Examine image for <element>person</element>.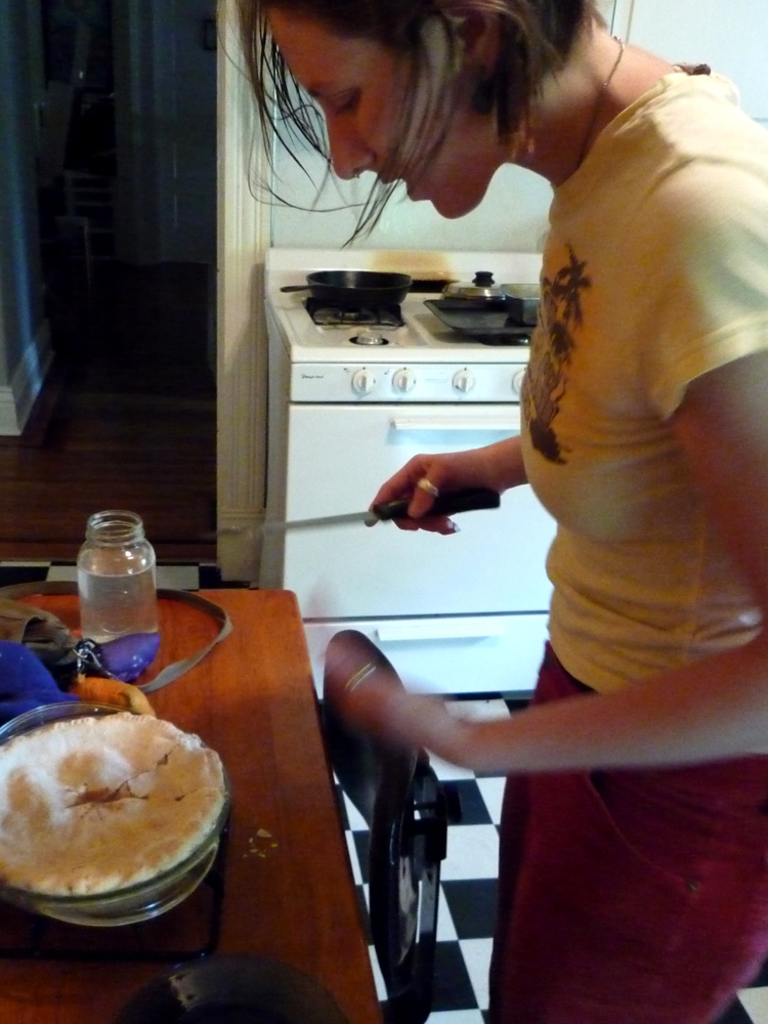
Examination result: [237,0,767,1023].
